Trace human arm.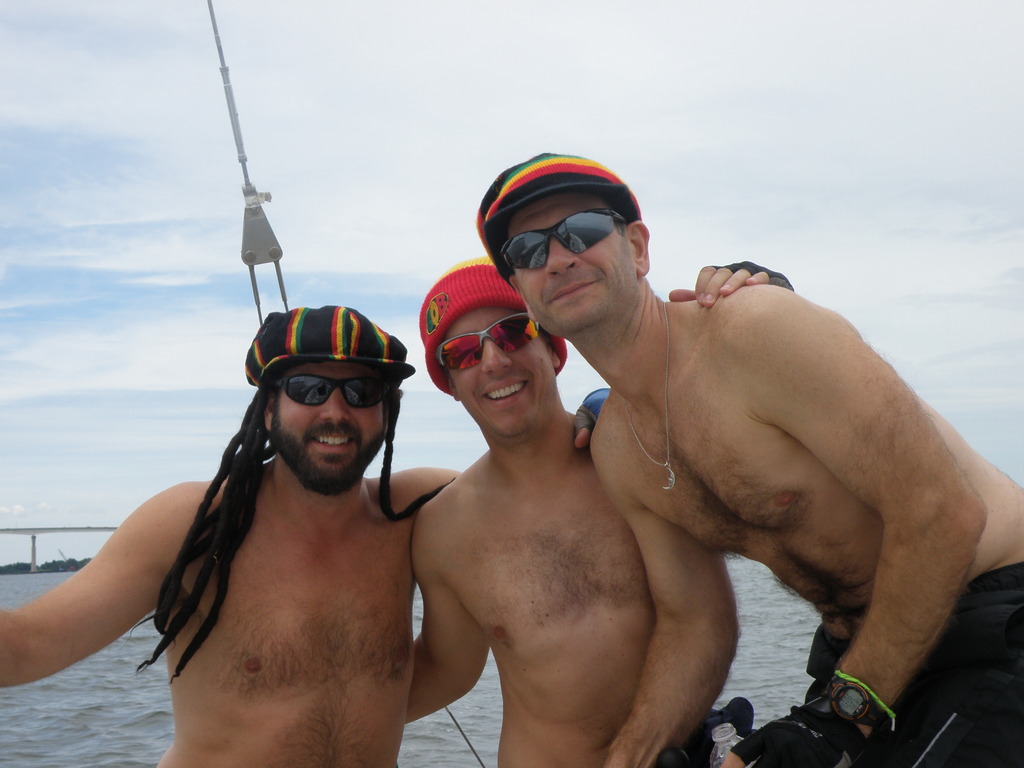
Traced to {"x1": 0, "y1": 476, "x2": 191, "y2": 691}.
